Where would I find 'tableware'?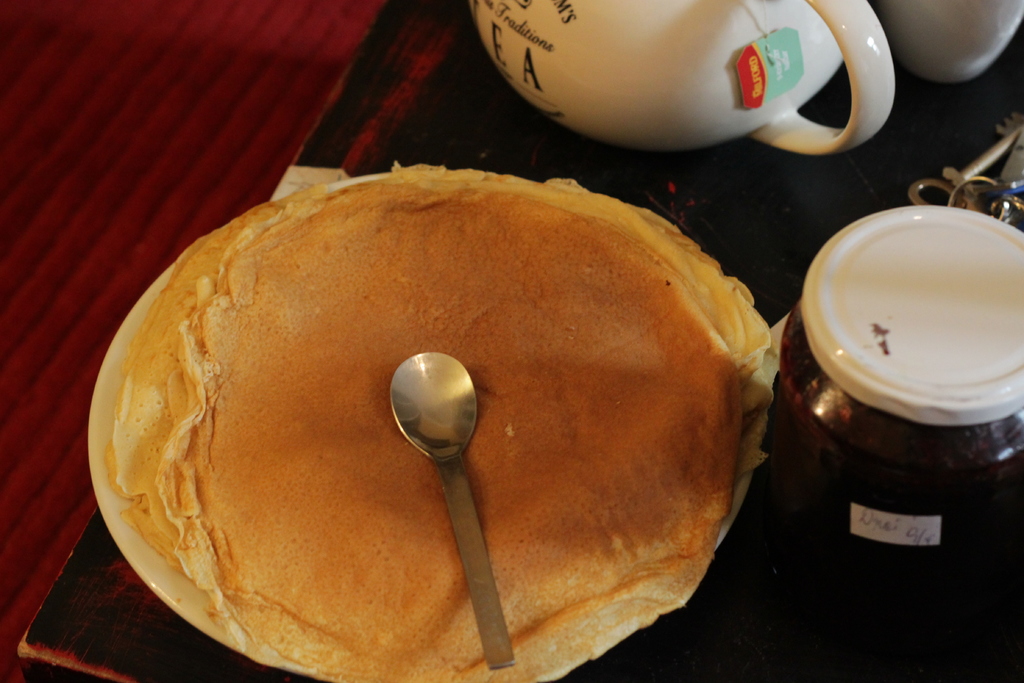
At (left=394, top=346, right=513, bottom=670).
